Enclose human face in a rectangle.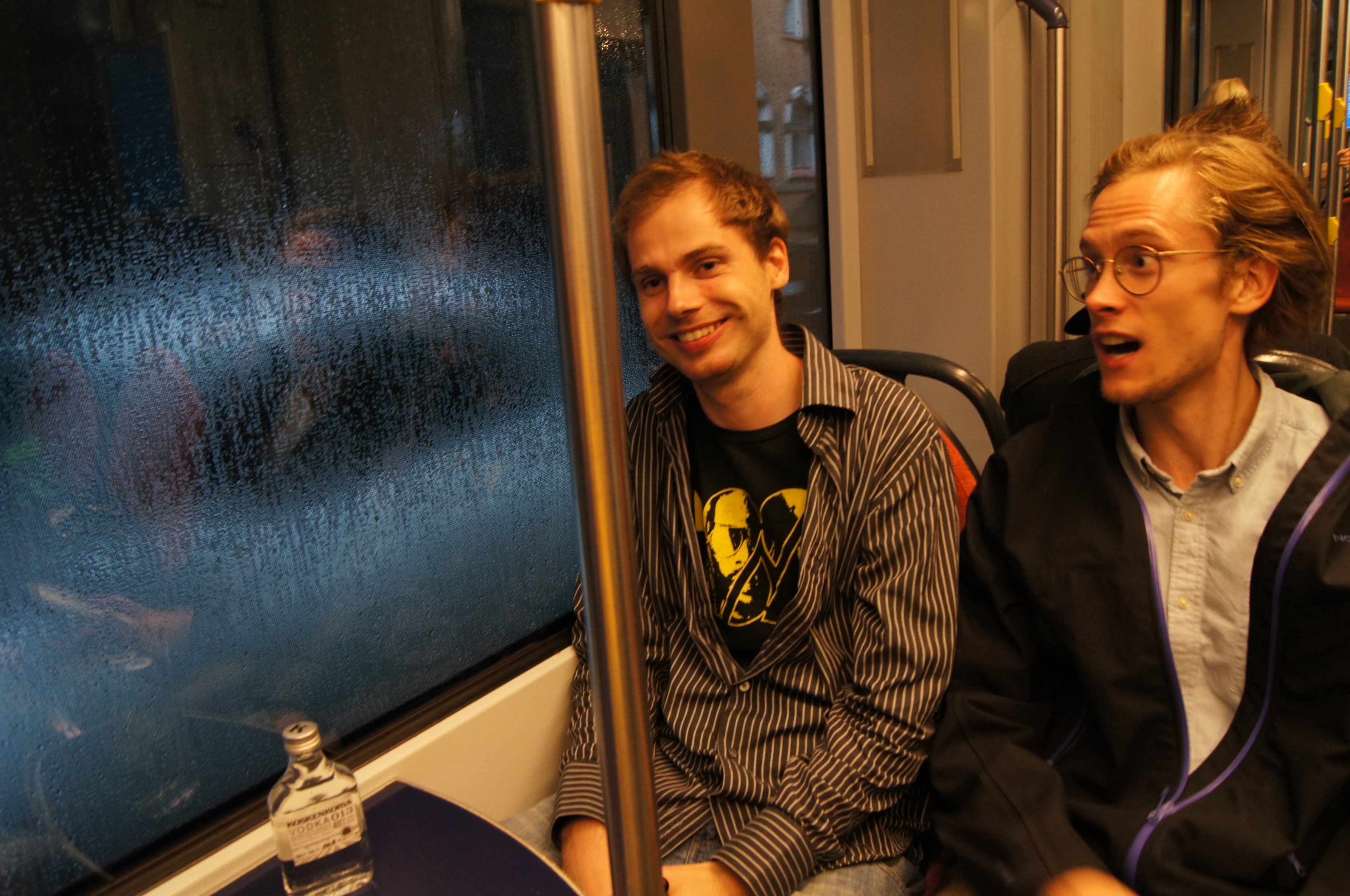
(237,69,292,147).
